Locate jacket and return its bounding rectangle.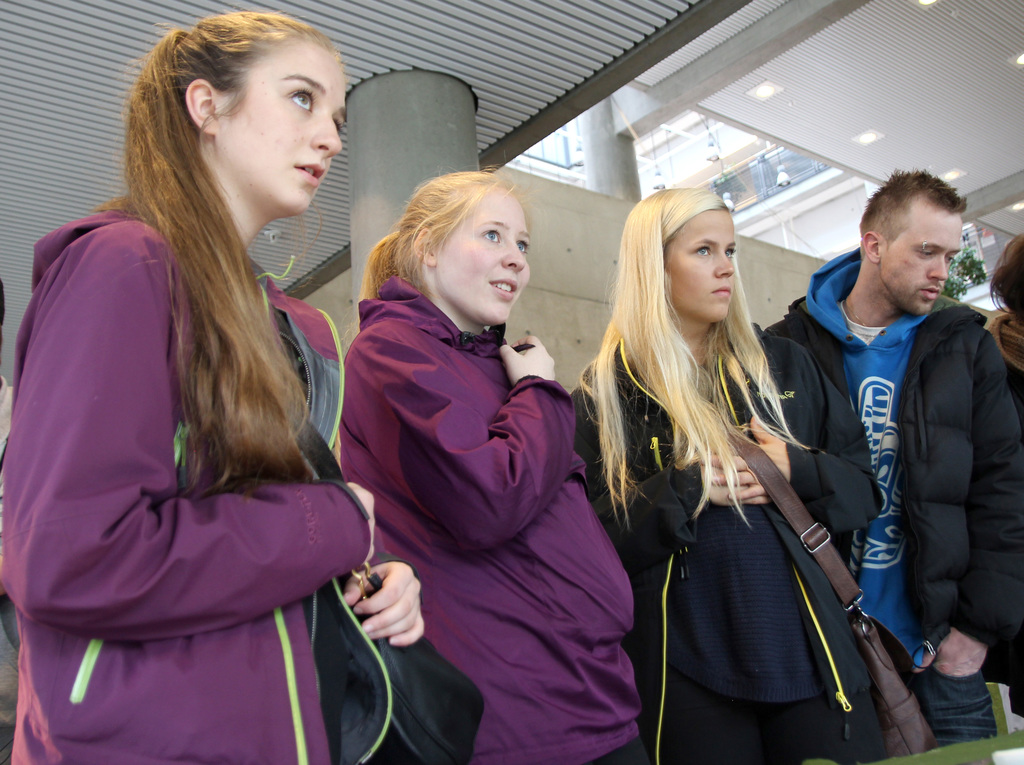
(left=575, top=335, right=874, bottom=764).
